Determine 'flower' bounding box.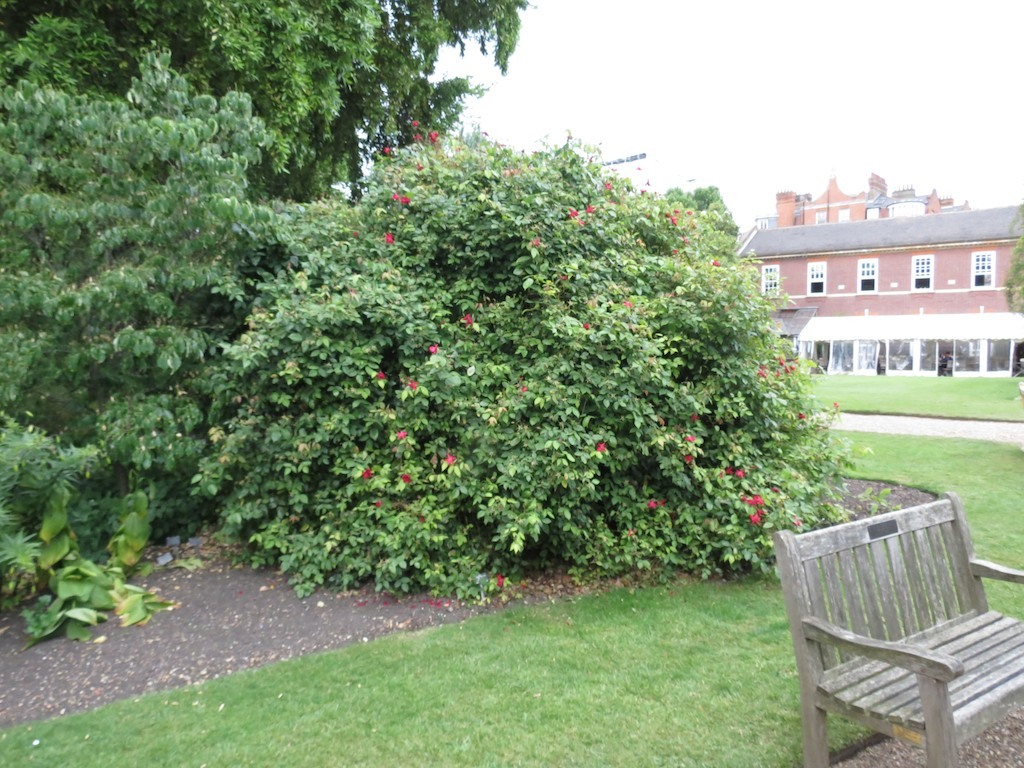
Determined: [left=581, top=322, right=596, bottom=330].
